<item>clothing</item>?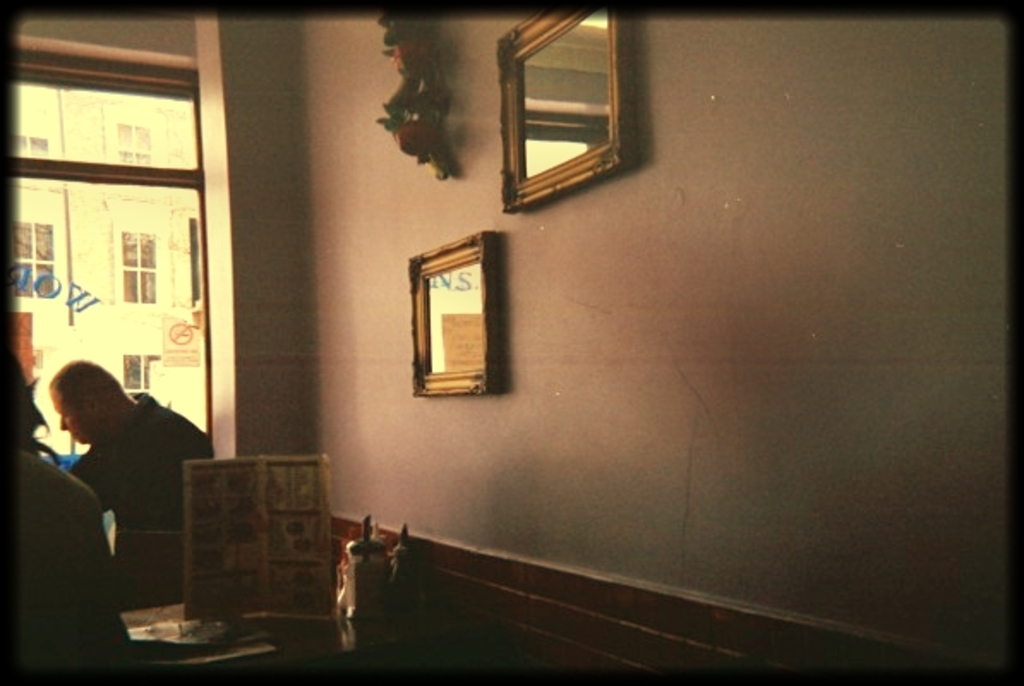
x1=7, y1=451, x2=127, y2=645
